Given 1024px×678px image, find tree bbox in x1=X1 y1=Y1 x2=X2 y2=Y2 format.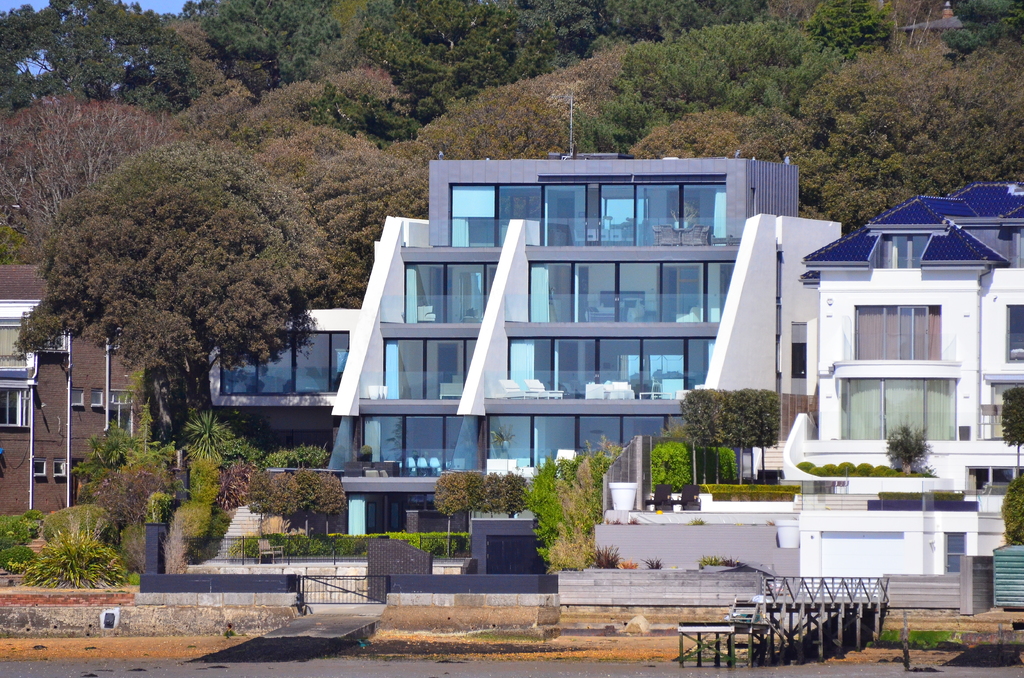
x1=299 y1=462 x2=341 y2=536.
